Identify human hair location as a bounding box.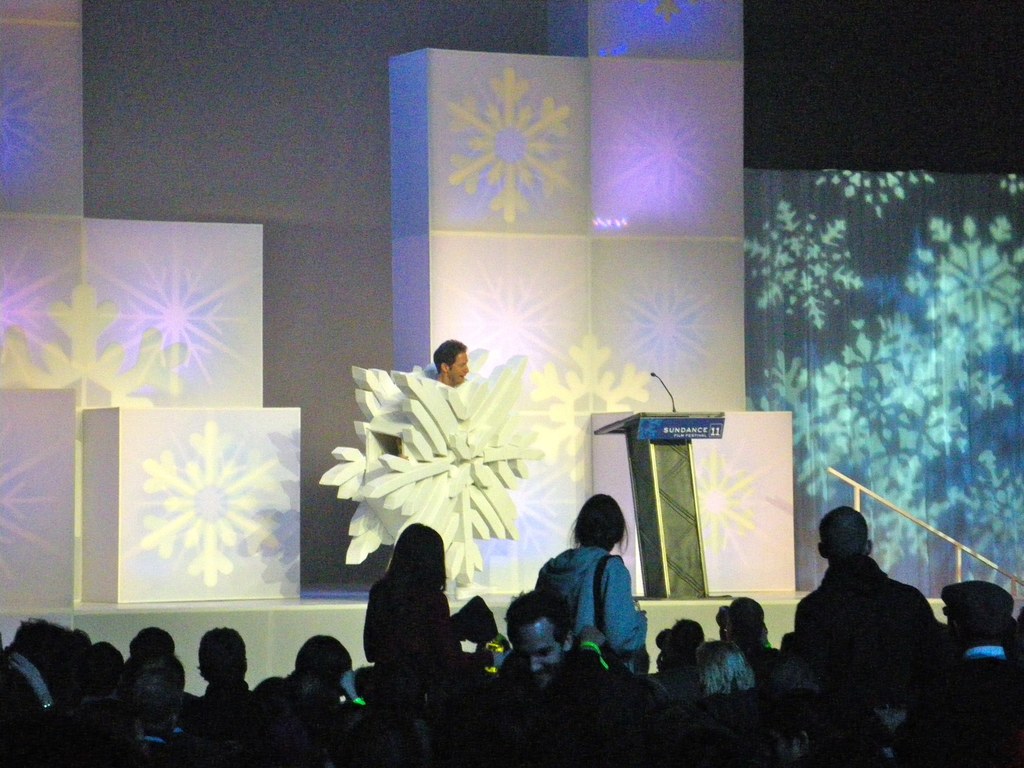
[x1=295, y1=633, x2=353, y2=671].
